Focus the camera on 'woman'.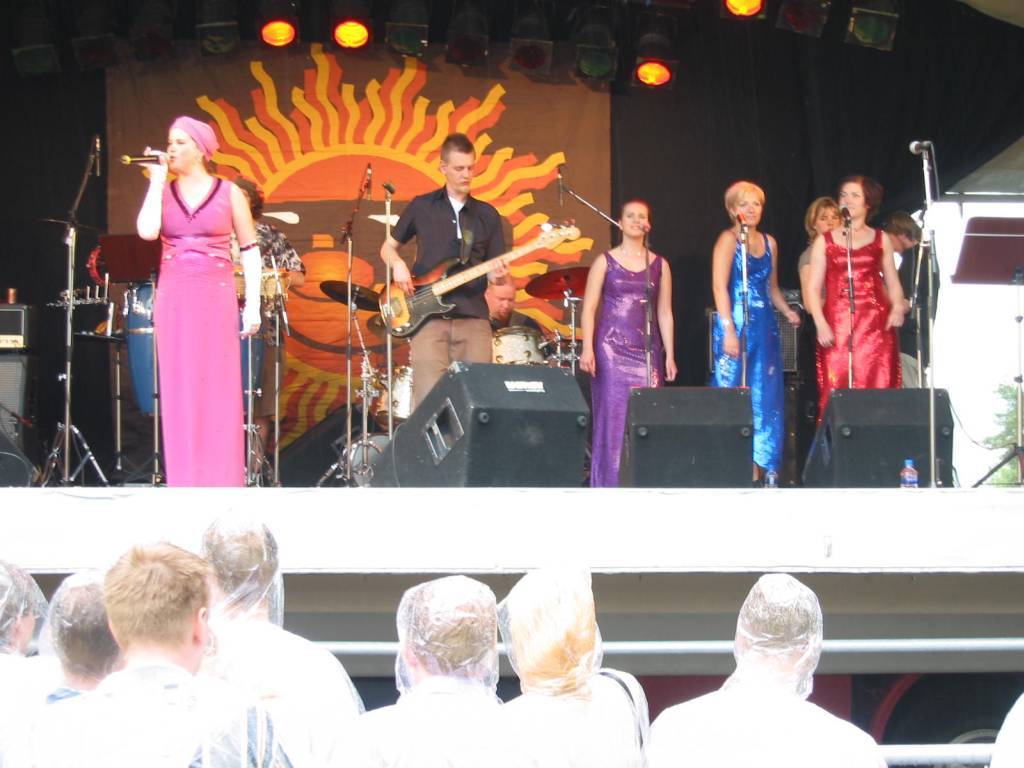
Focus region: (x1=711, y1=178, x2=799, y2=488).
